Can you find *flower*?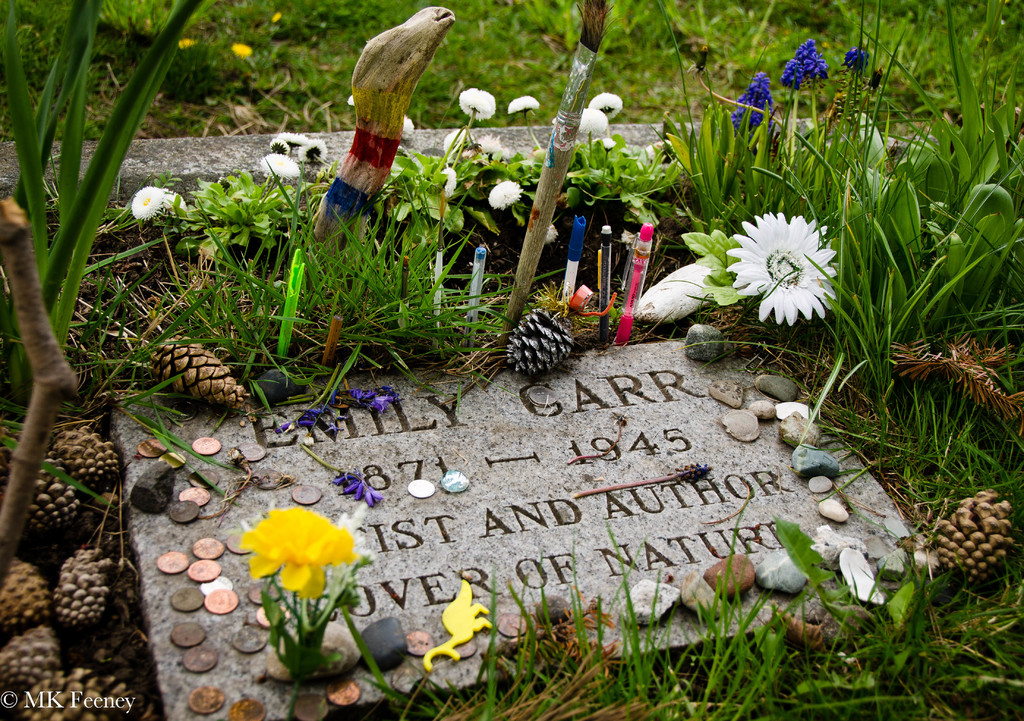
Yes, bounding box: rect(231, 42, 252, 65).
